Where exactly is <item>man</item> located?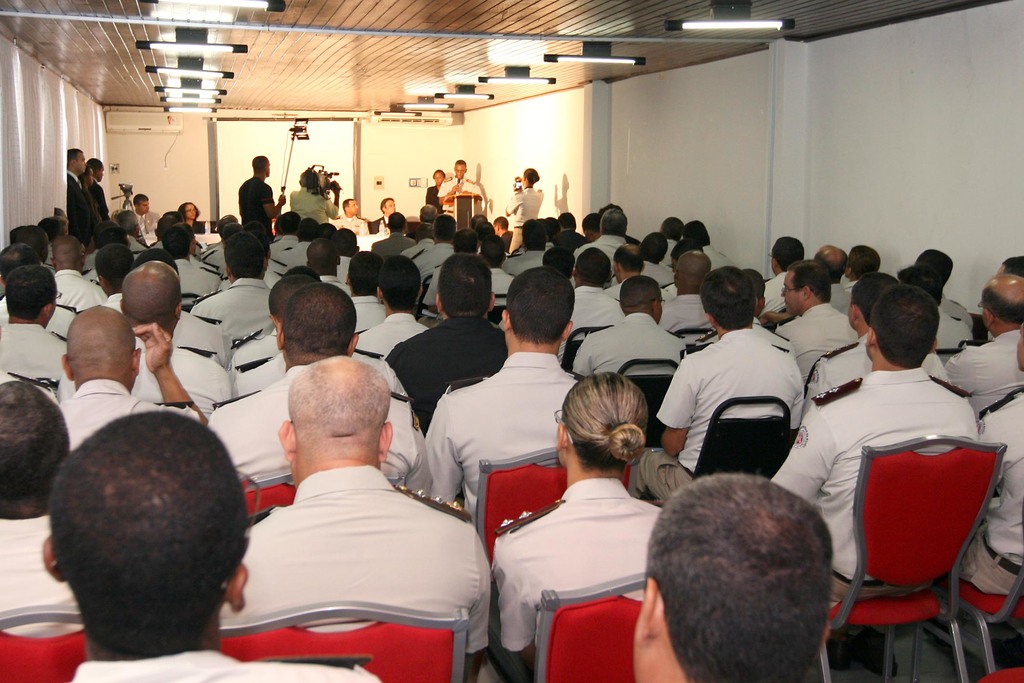
Its bounding box is rect(67, 149, 91, 224).
